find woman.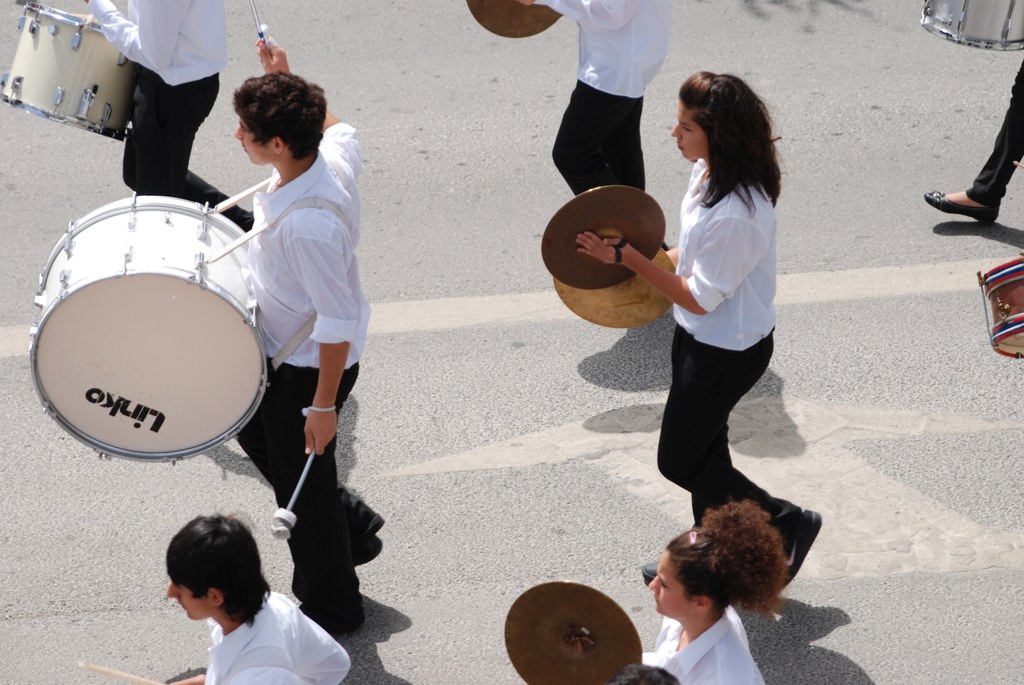
(604, 498, 769, 684).
